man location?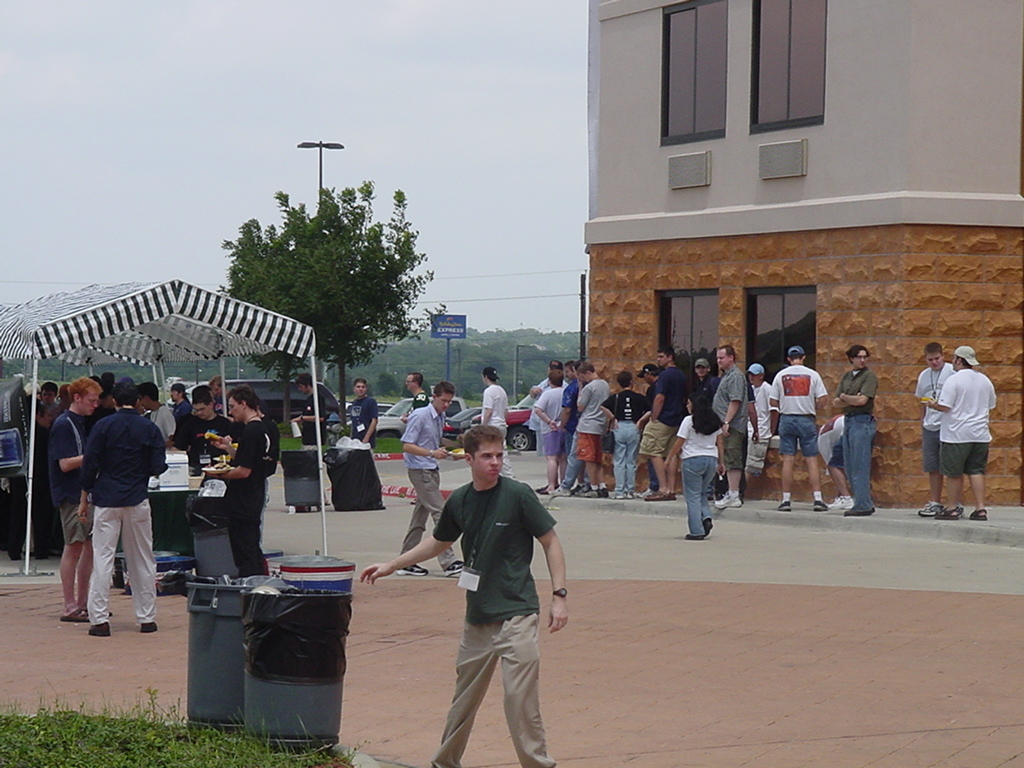
box(689, 355, 716, 380)
